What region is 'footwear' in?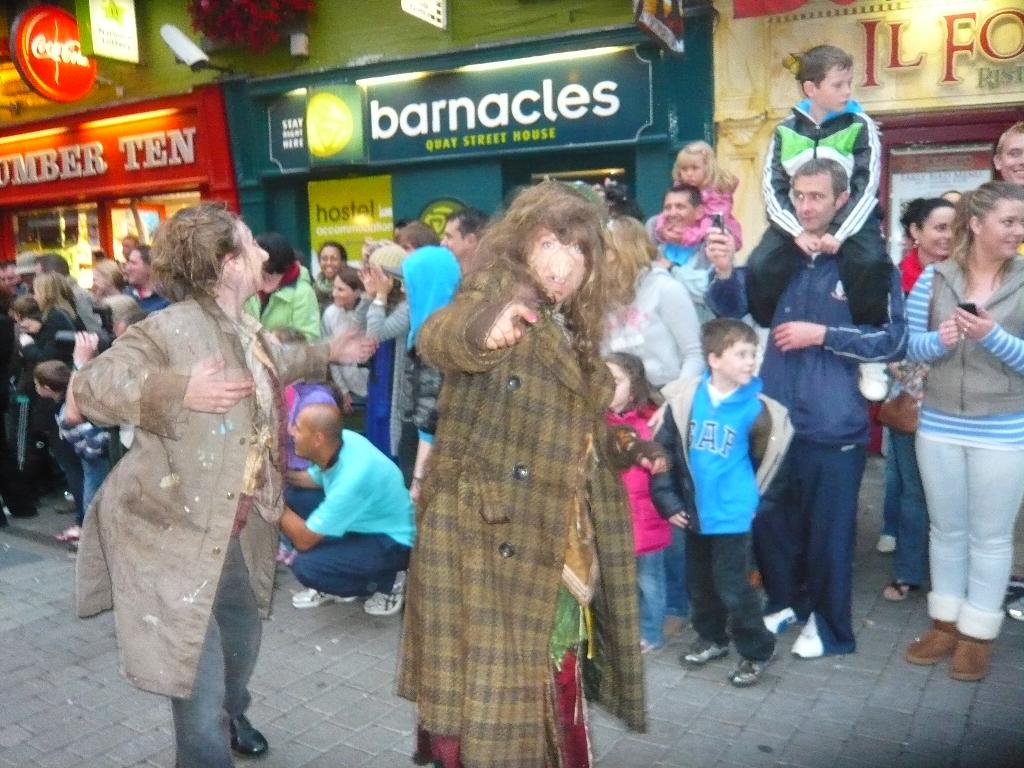
<bbox>729, 653, 776, 681</bbox>.
